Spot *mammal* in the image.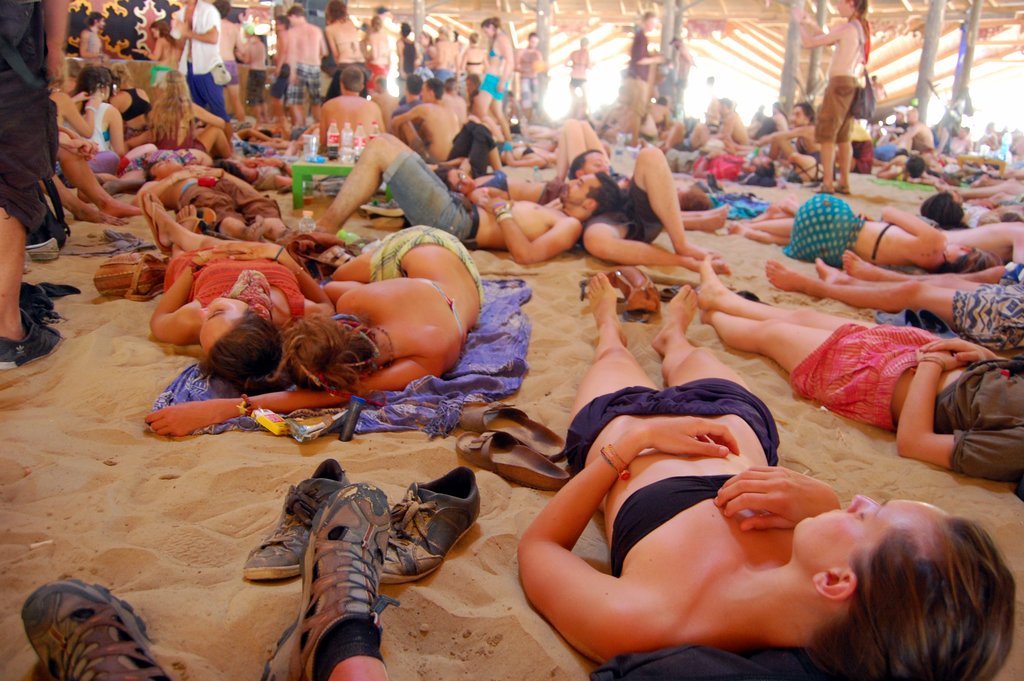
*mammal* found at (left=520, top=272, right=1012, bottom=680).
